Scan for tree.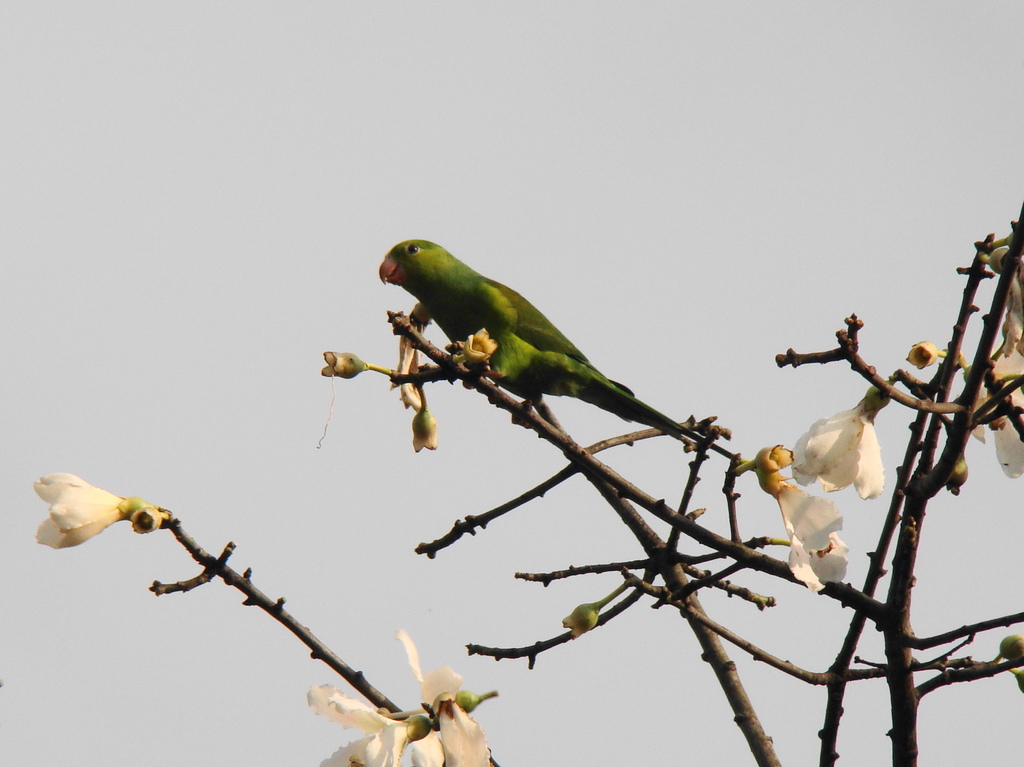
Scan result: Rect(33, 193, 1023, 766).
